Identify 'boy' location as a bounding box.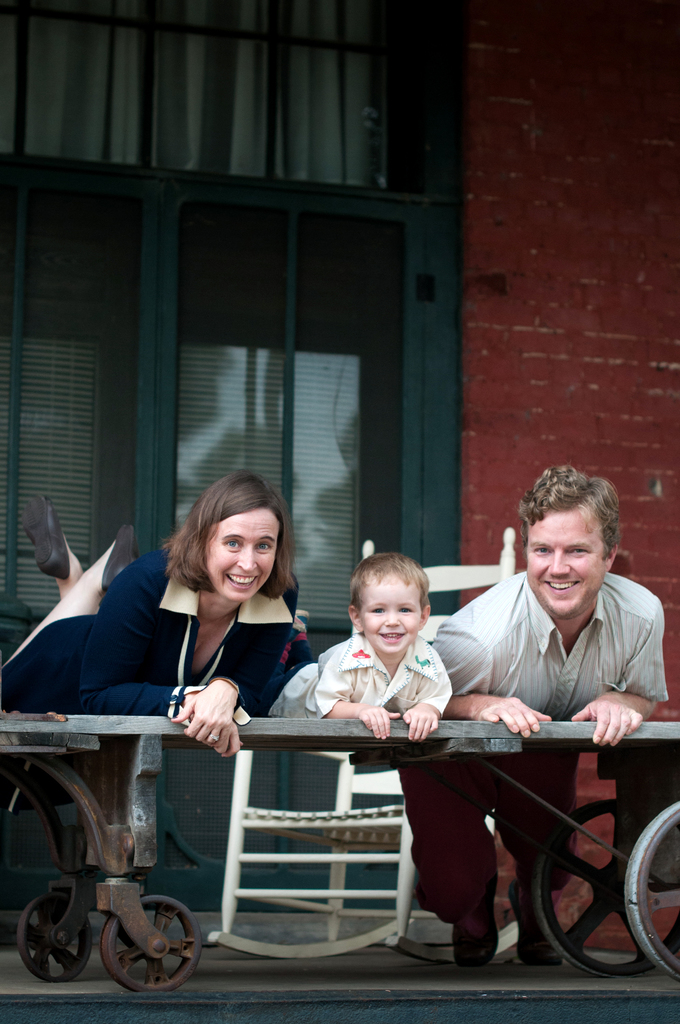
region(263, 552, 453, 743).
